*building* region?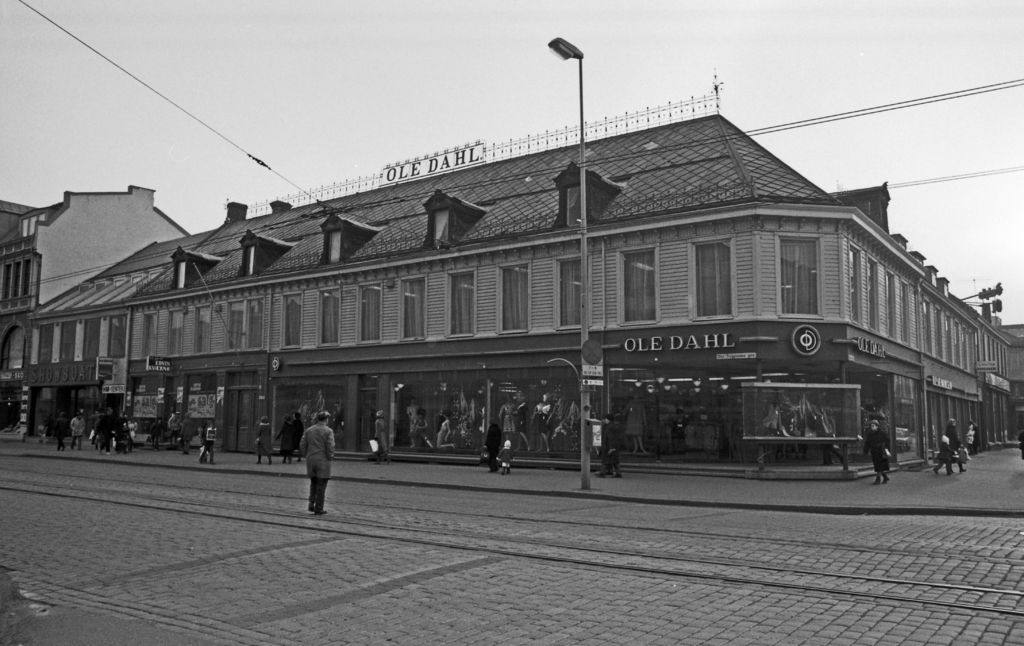
{"left": 3, "top": 71, "right": 1023, "bottom": 464}
